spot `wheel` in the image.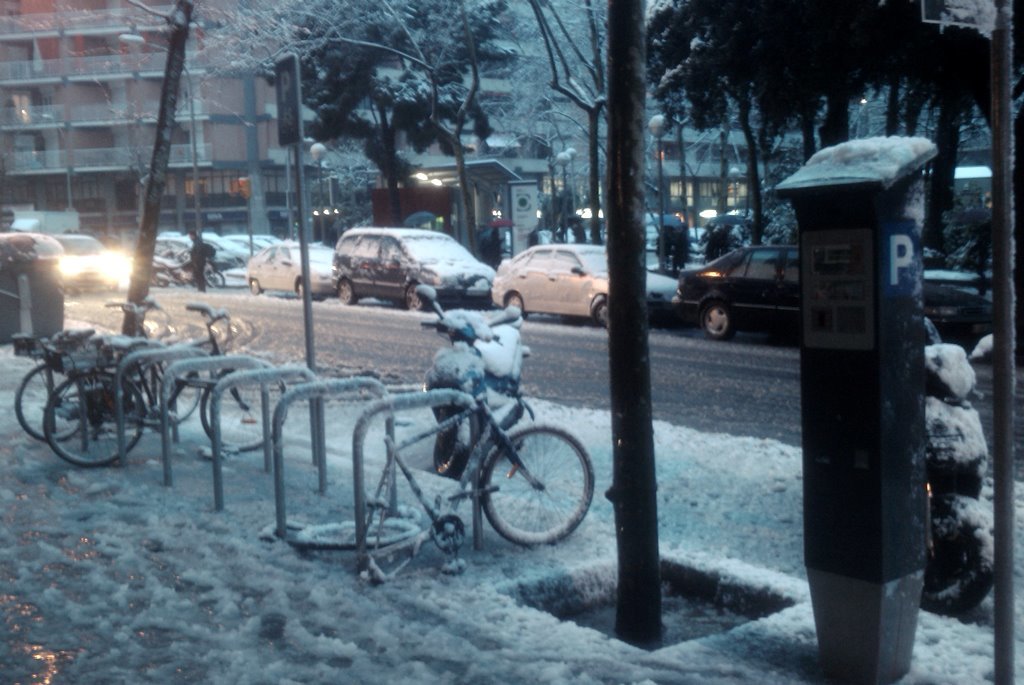
`wheel` found at bbox(467, 423, 584, 556).
